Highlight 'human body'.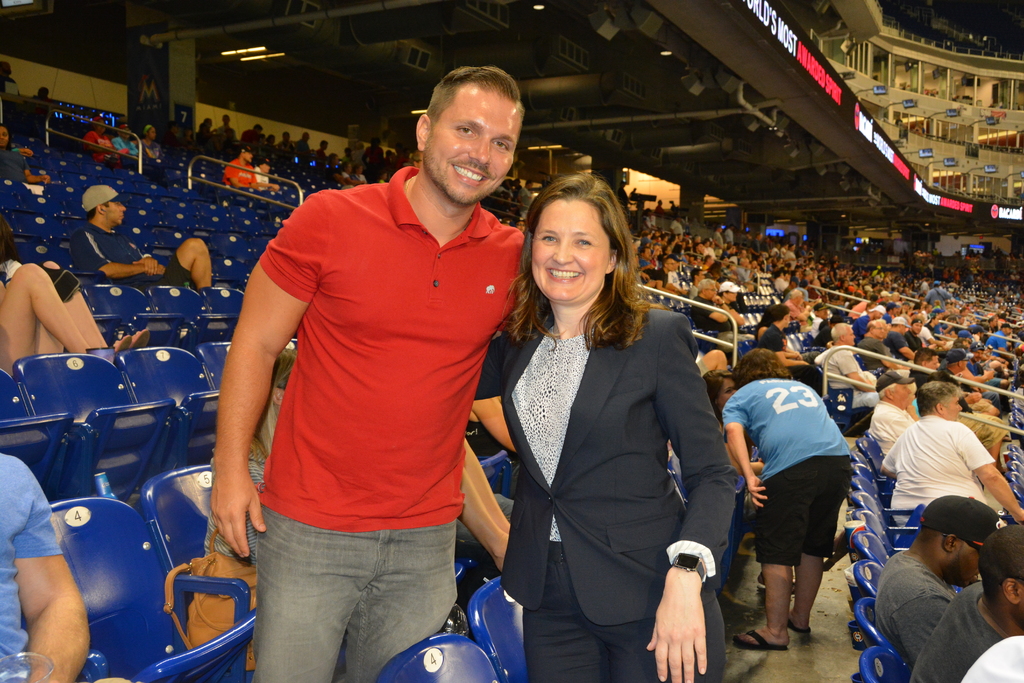
Highlighted region: (left=348, top=160, right=362, bottom=192).
